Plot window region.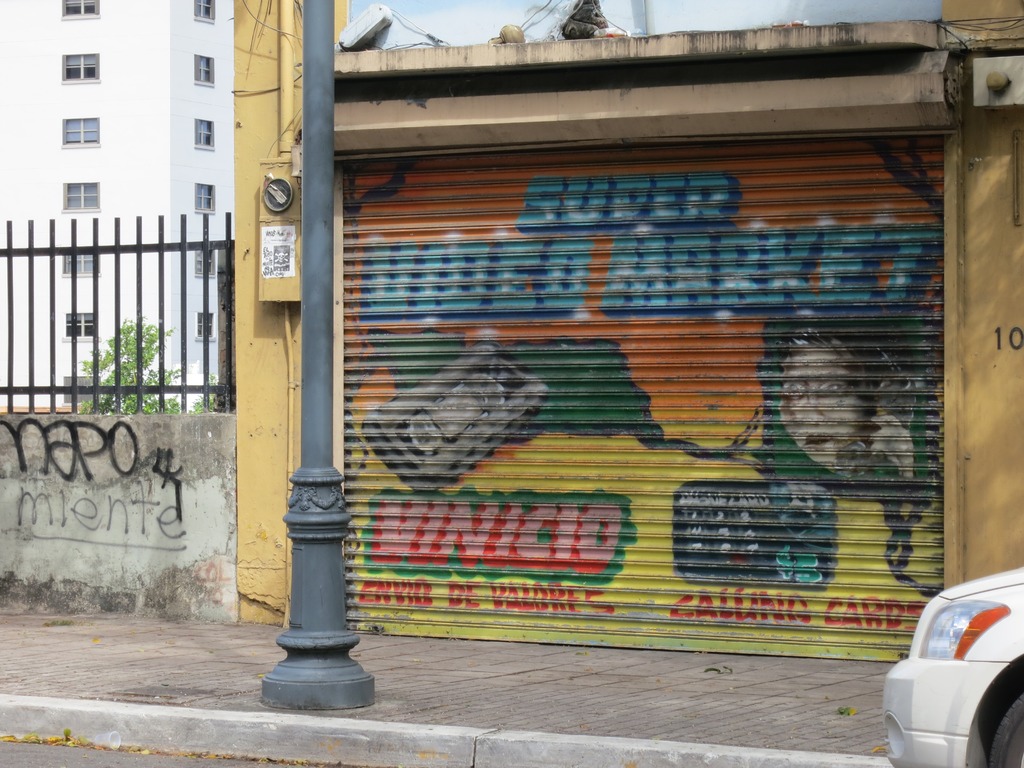
Plotted at 60 180 103 206.
